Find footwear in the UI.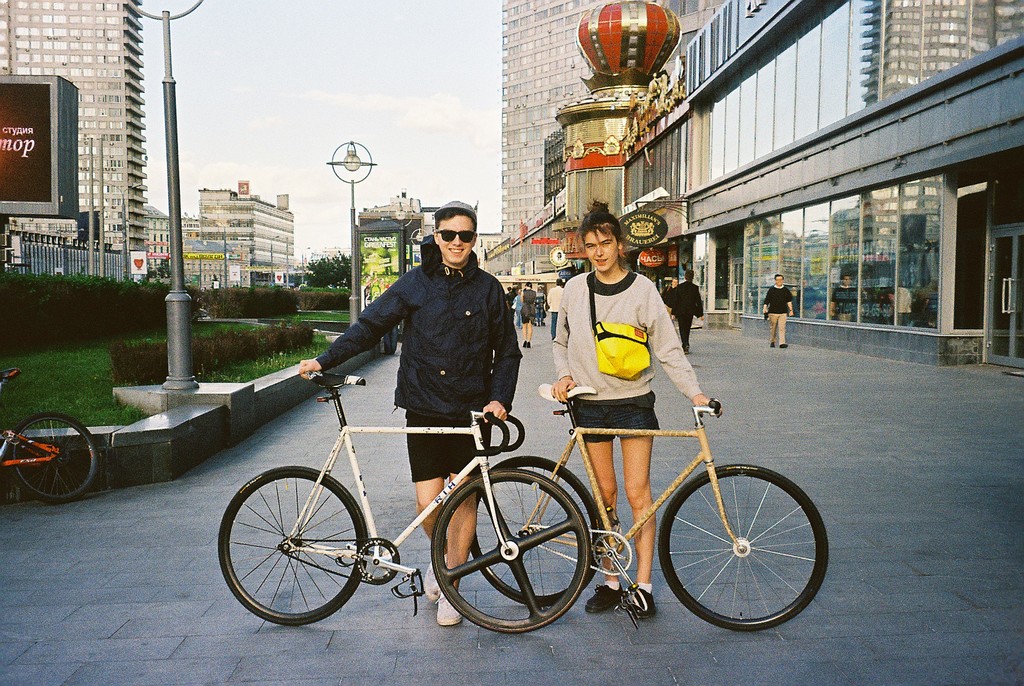
UI element at 422/562/440/605.
